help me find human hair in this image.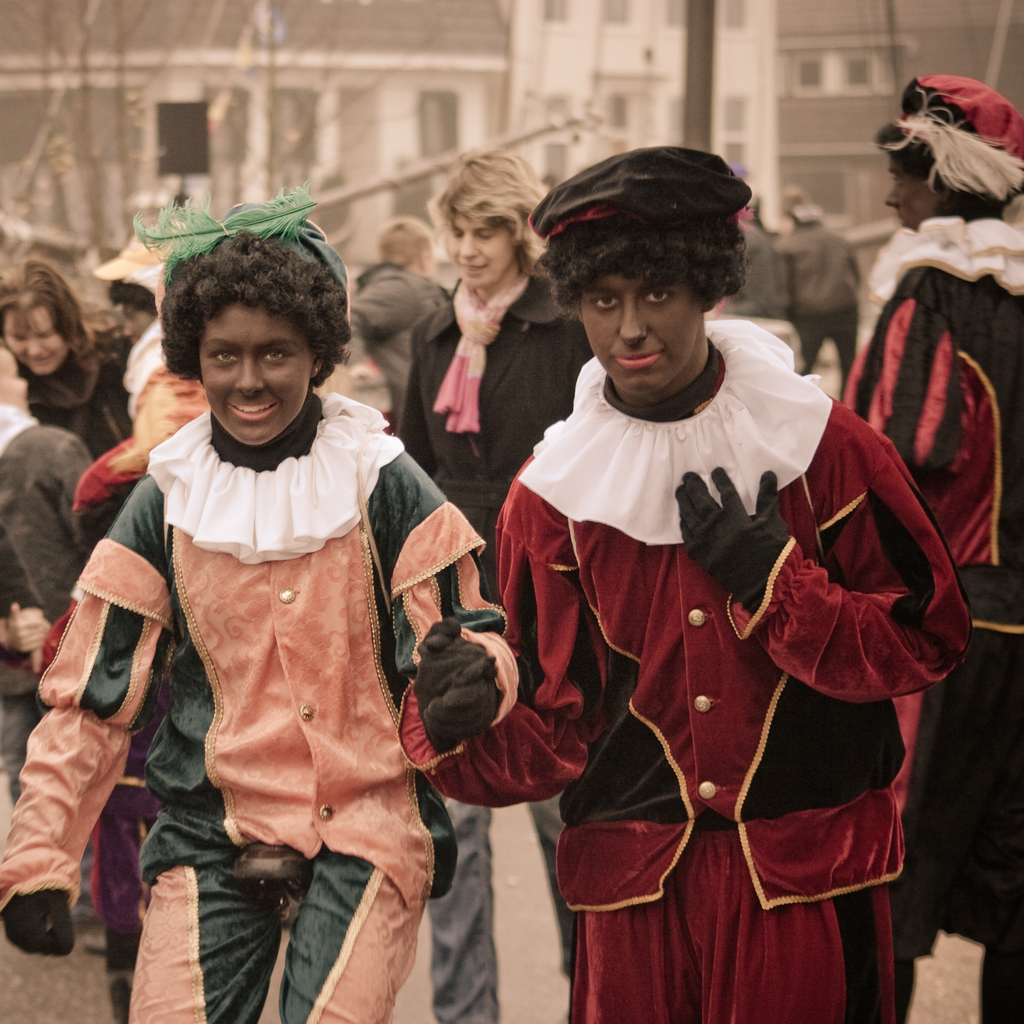
Found it: x1=160 y1=209 x2=374 y2=429.
